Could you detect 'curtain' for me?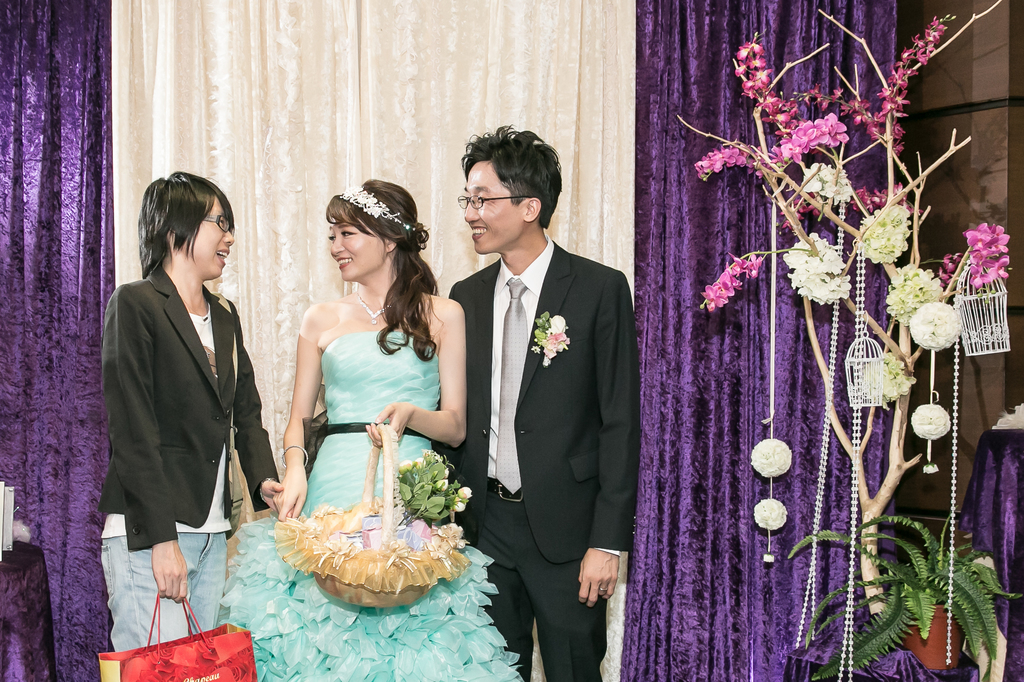
Detection result: {"left": 0, "top": 0, "right": 904, "bottom": 681}.
